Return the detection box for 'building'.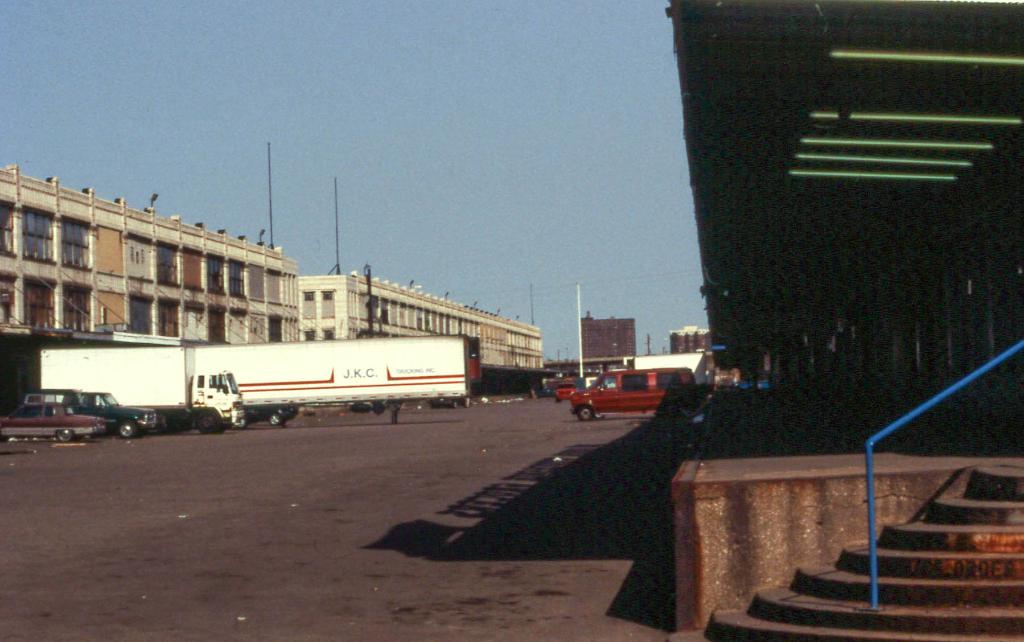
[x1=307, y1=271, x2=544, y2=365].
